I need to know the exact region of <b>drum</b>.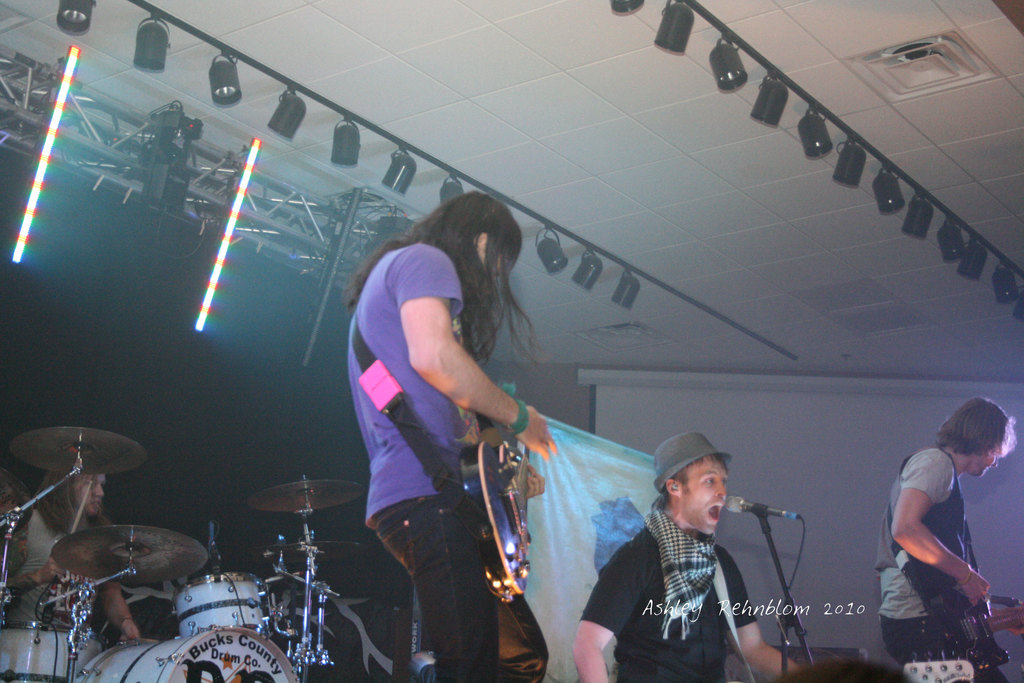
Region: pyautogui.locateOnScreen(73, 621, 300, 682).
